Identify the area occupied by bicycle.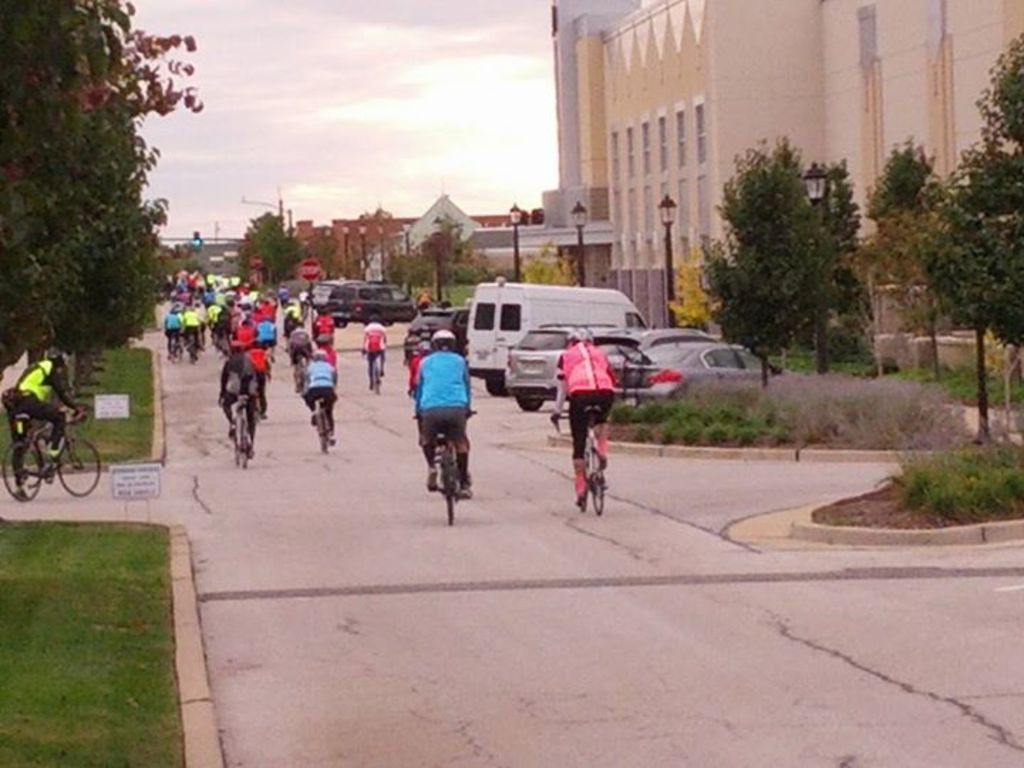
Area: left=402, top=344, right=424, bottom=410.
